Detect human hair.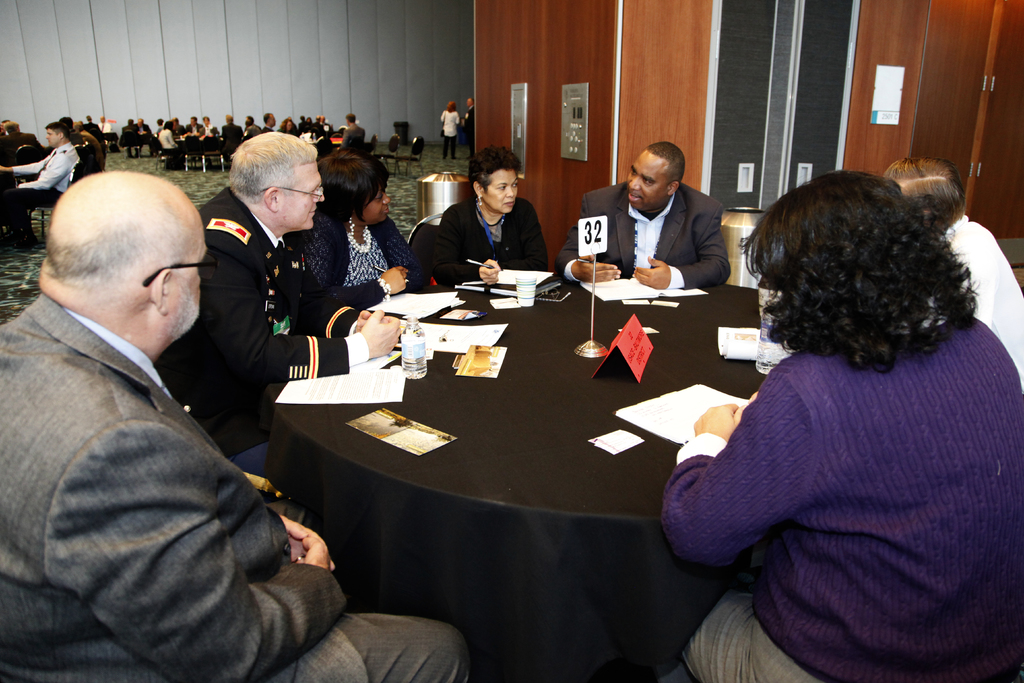
Detected at 723:158:995:391.
